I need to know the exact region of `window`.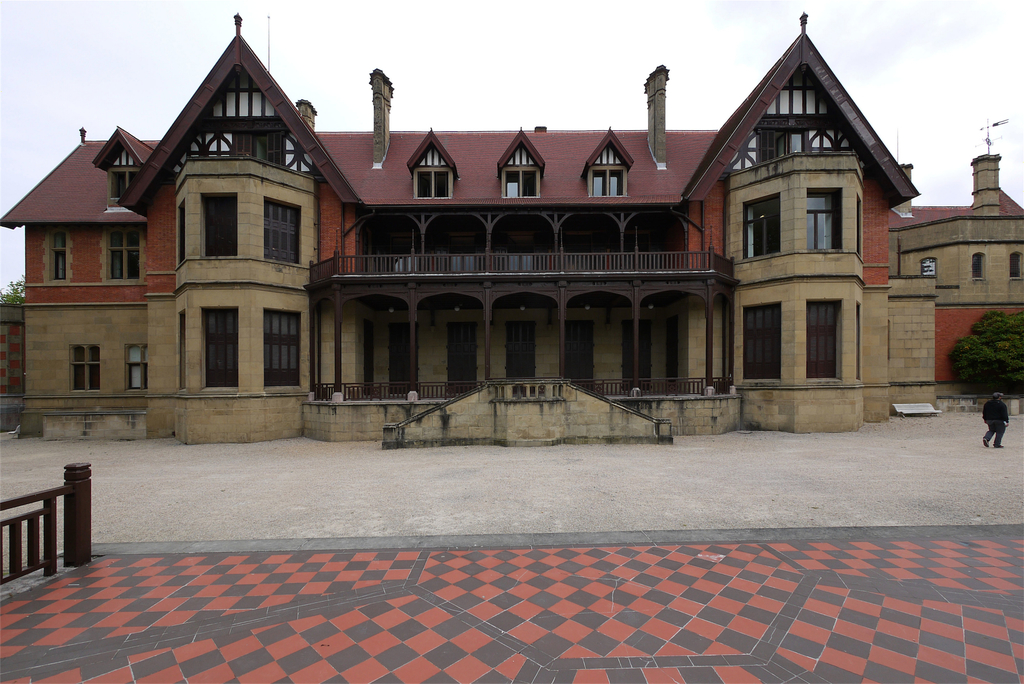
Region: (105,145,139,201).
